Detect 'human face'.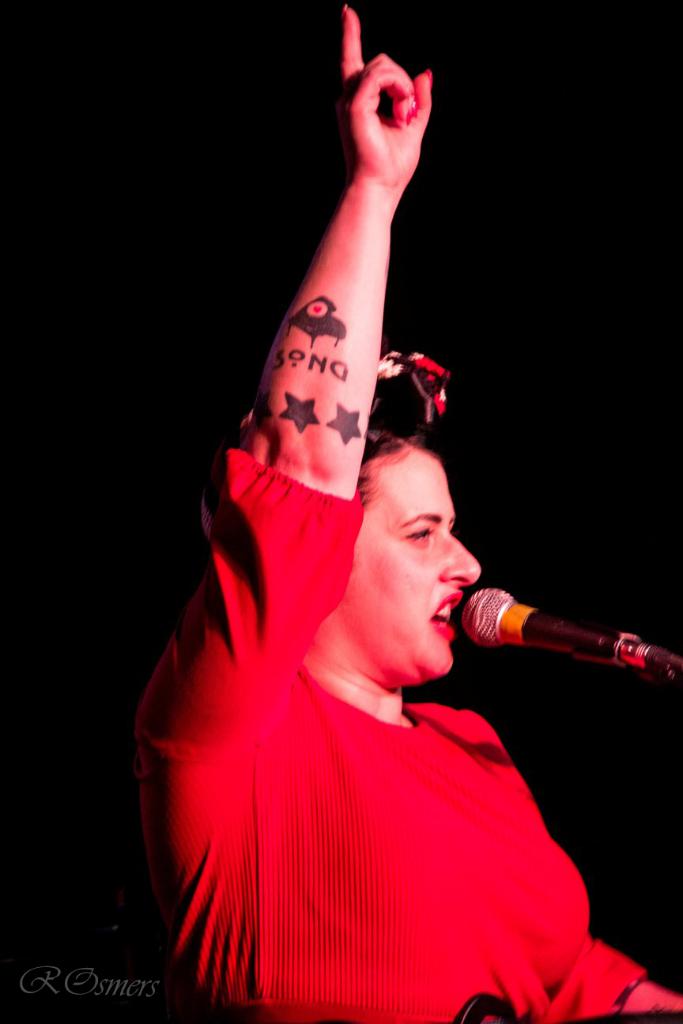
Detected at 345, 446, 487, 673.
